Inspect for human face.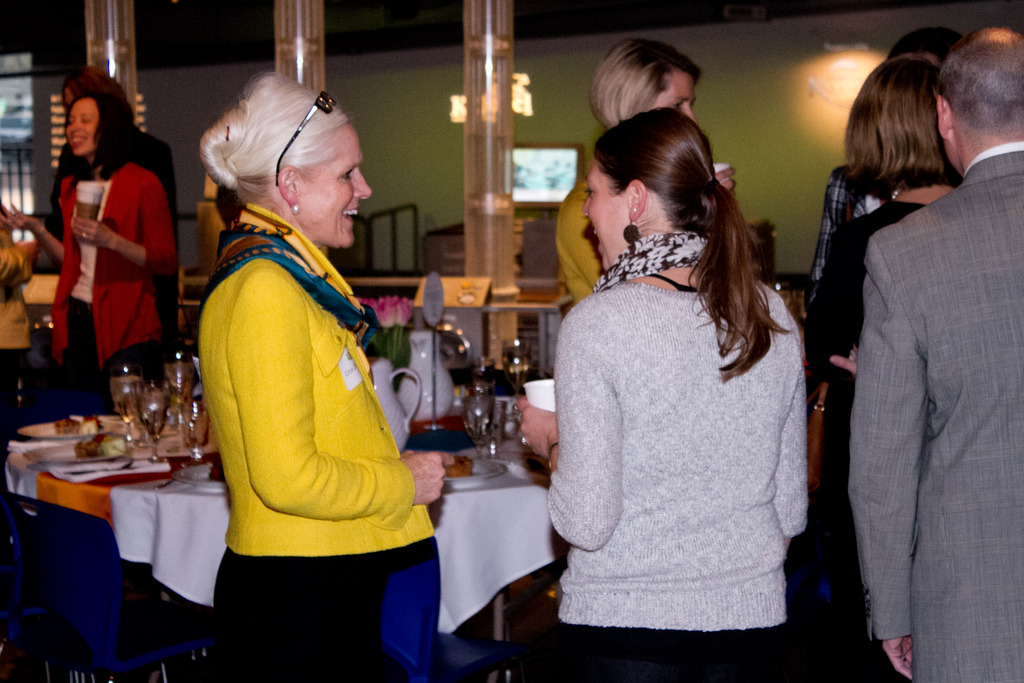
Inspection: Rect(651, 66, 703, 128).
